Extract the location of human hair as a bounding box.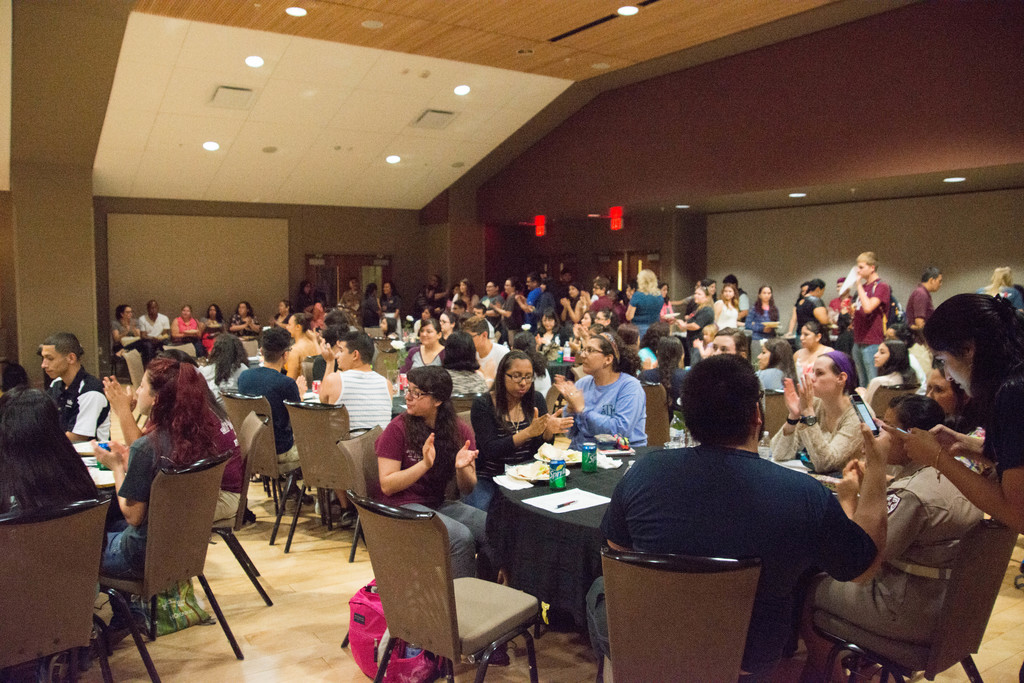
<bbox>204, 303, 222, 323</bbox>.
